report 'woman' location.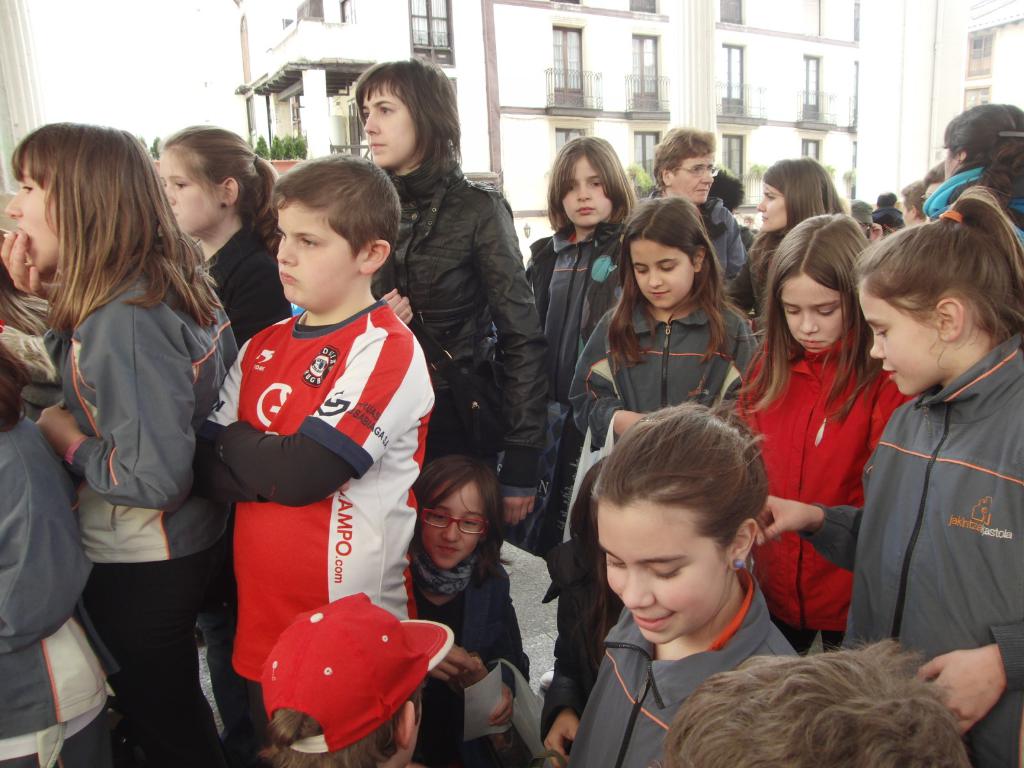
Report: <region>920, 98, 1023, 238</region>.
